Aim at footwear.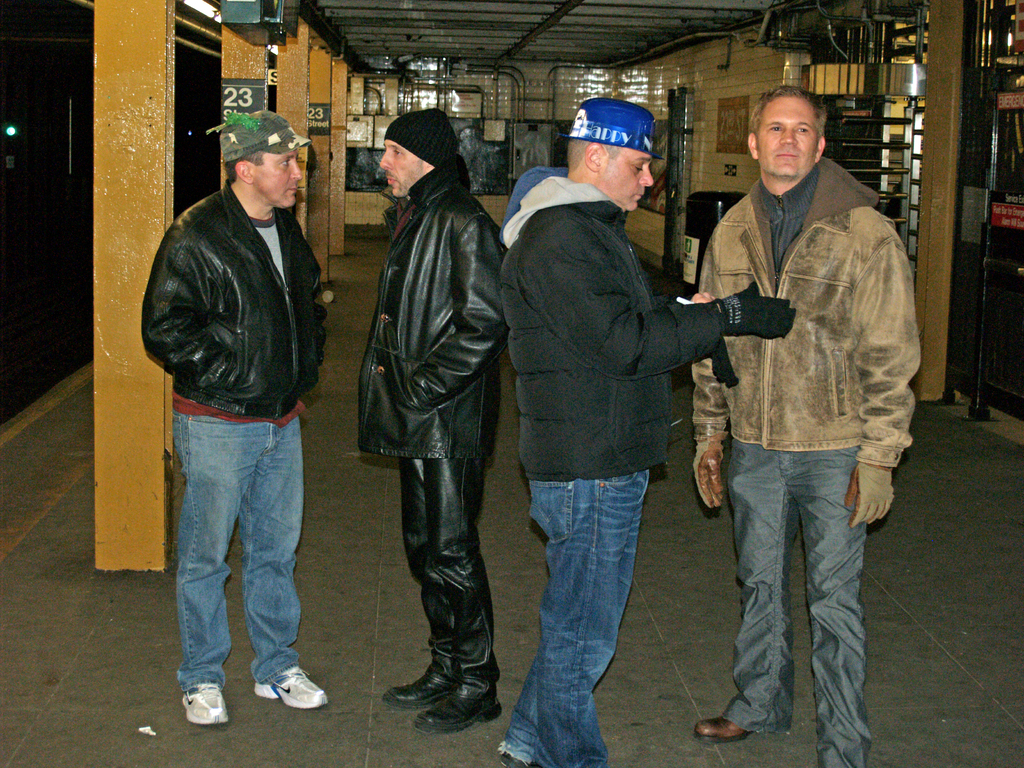
Aimed at box=[500, 751, 548, 767].
